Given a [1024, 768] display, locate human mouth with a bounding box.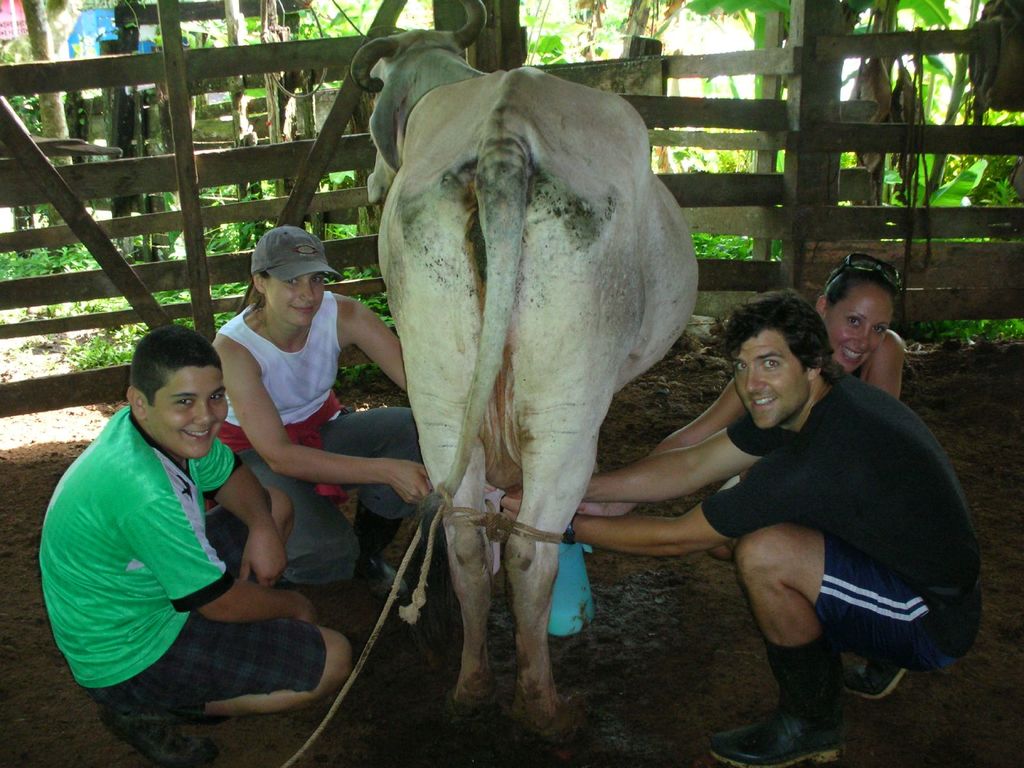
Located: region(296, 306, 312, 316).
